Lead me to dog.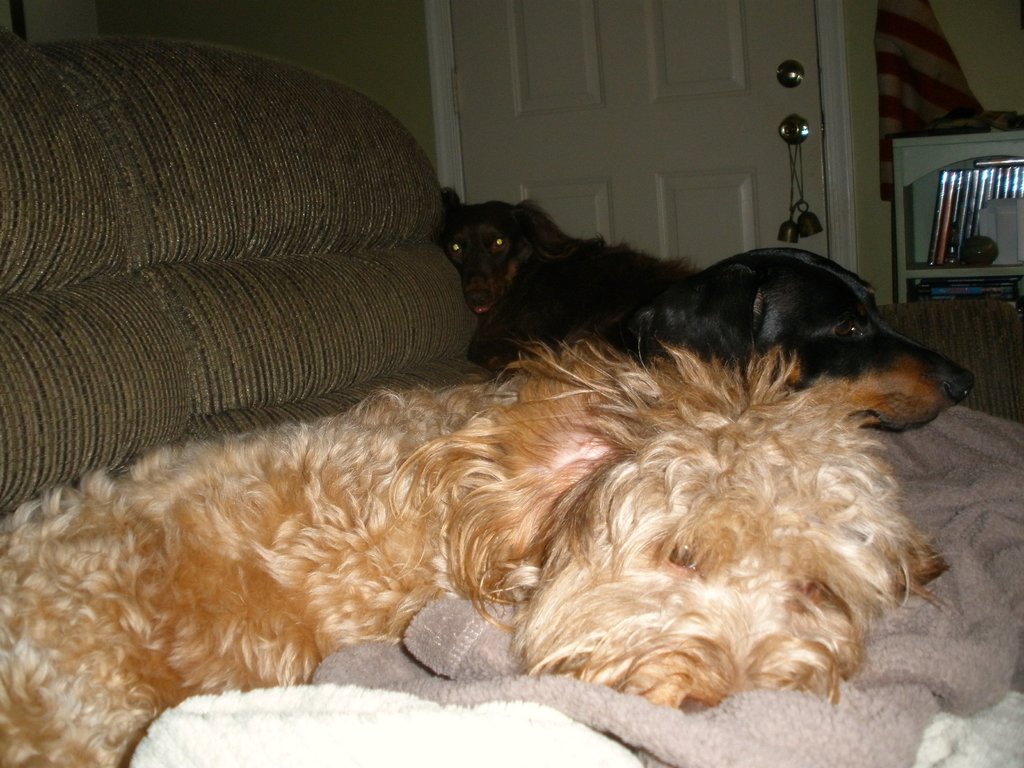
Lead to bbox=[457, 246, 985, 428].
